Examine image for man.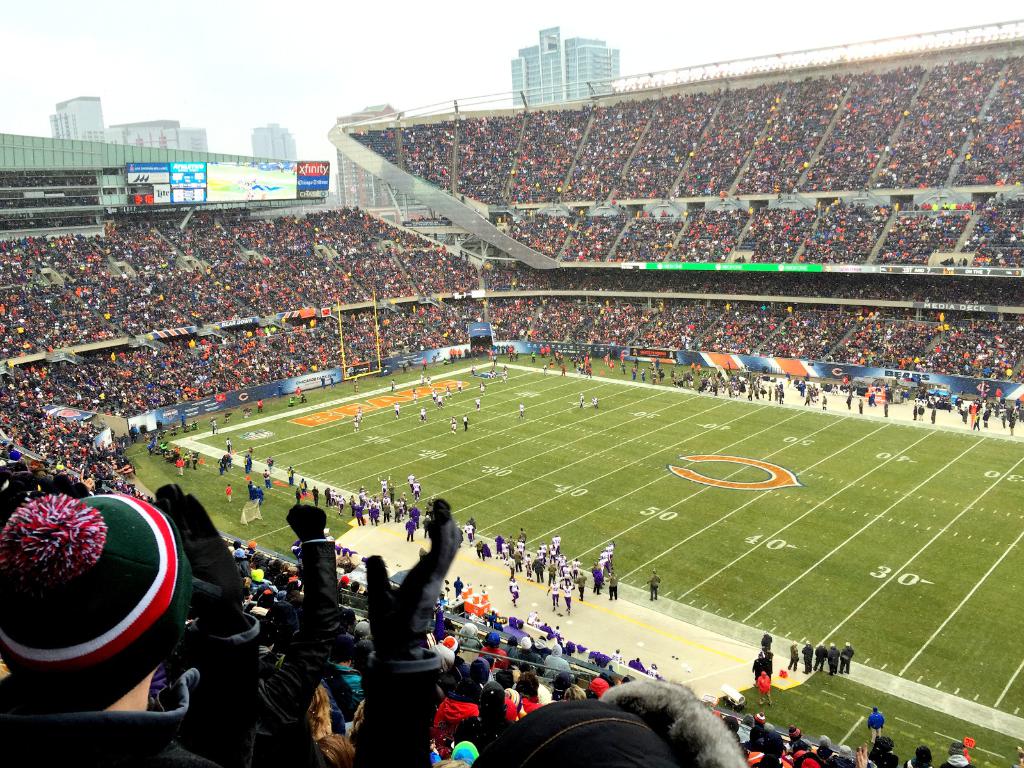
Examination result: 562 580 573 613.
